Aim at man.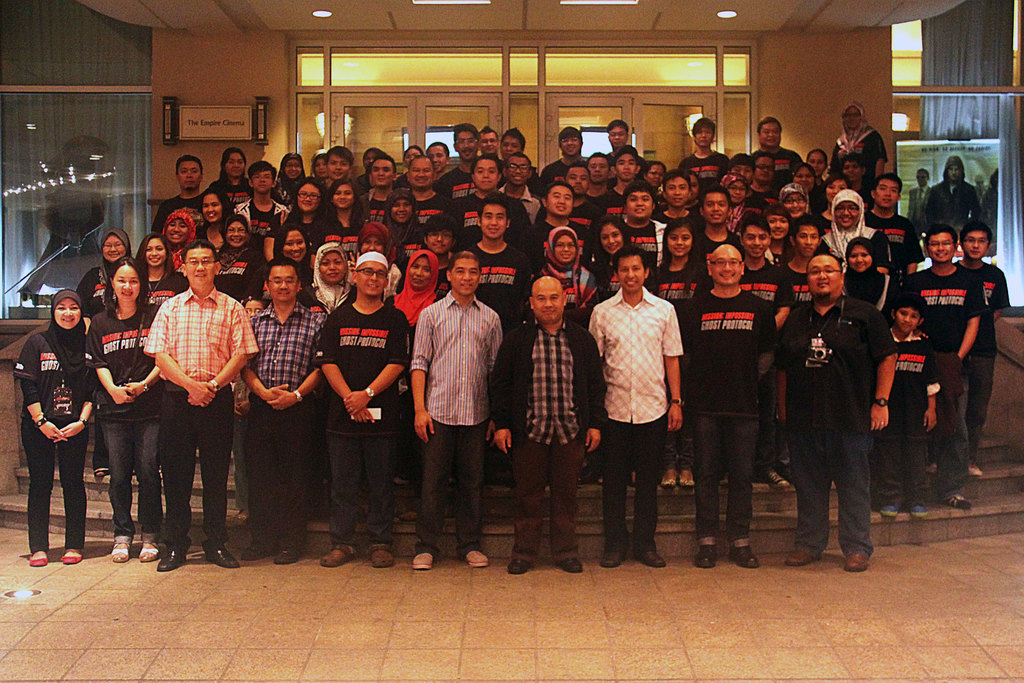
Aimed at [x1=899, y1=224, x2=982, y2=508].
